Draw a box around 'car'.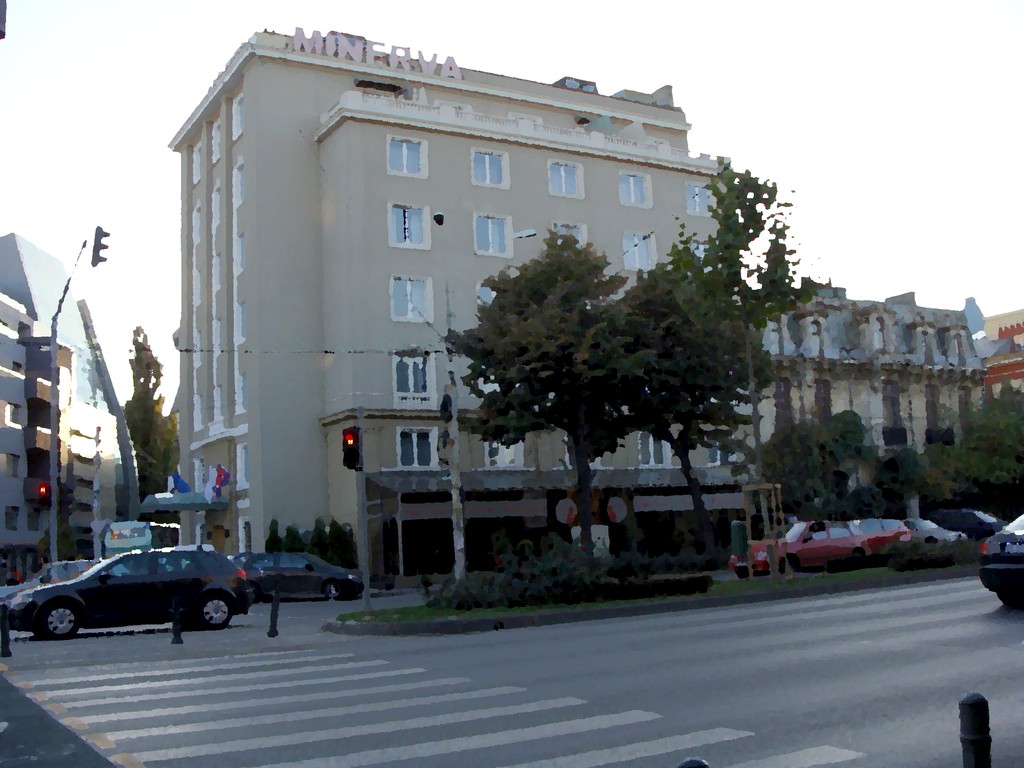
{"x1": 853, "y1": 513, "x2": 880, "y2": 553}.
